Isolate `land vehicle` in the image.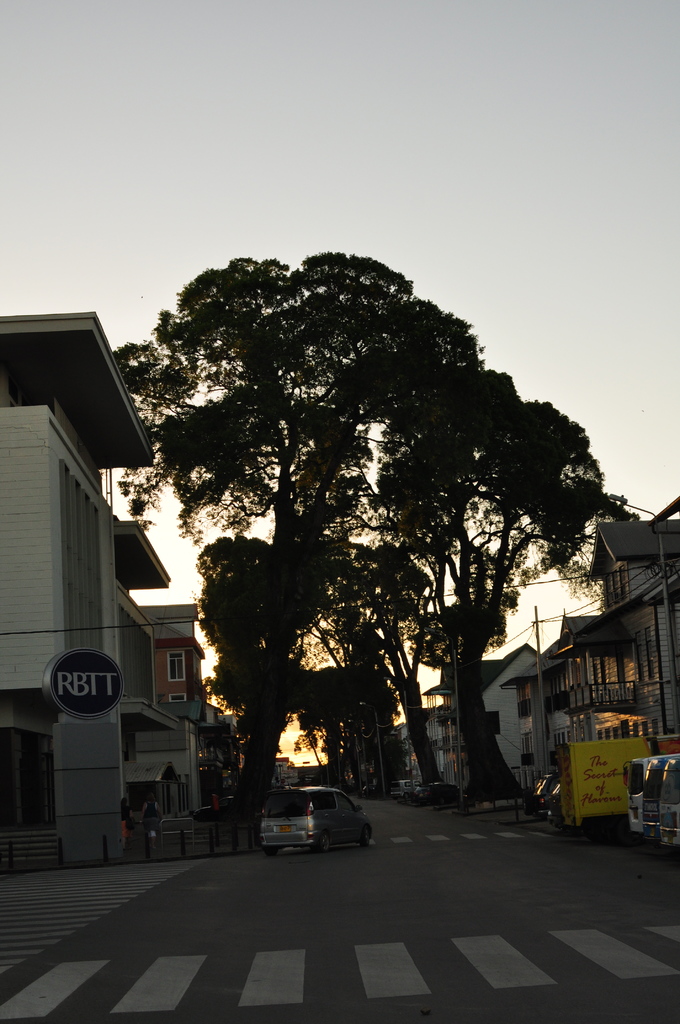
Isolated region: x1=653 y1=758 x2=679 y2=856.
